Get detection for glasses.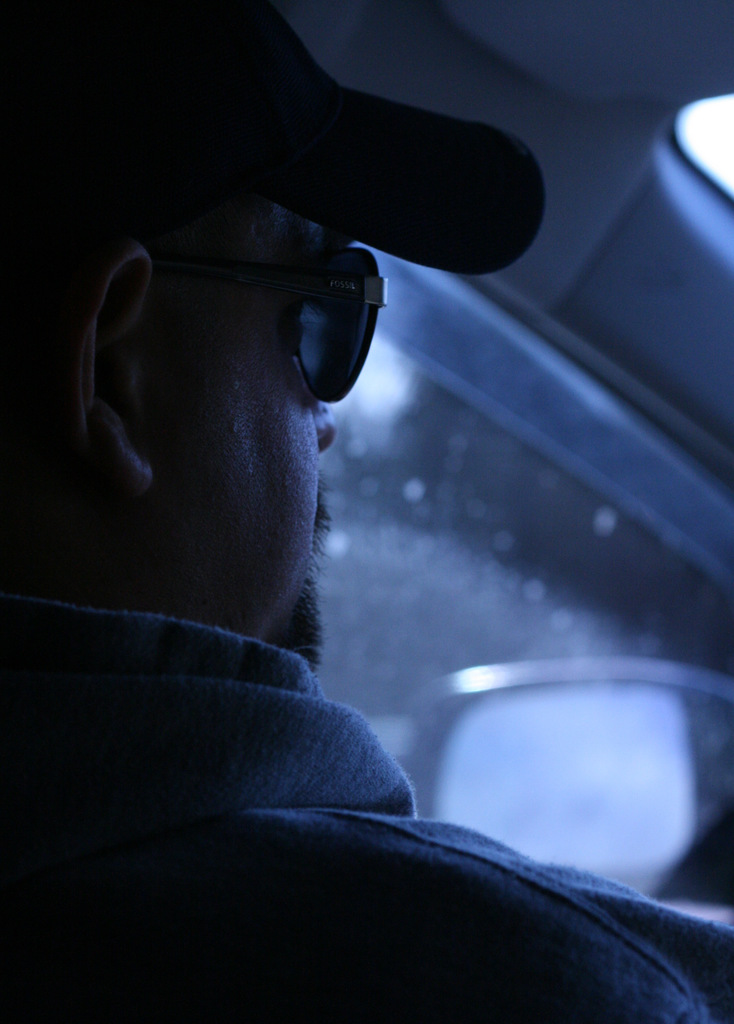
Detection: (163, 243, 393, 401).
